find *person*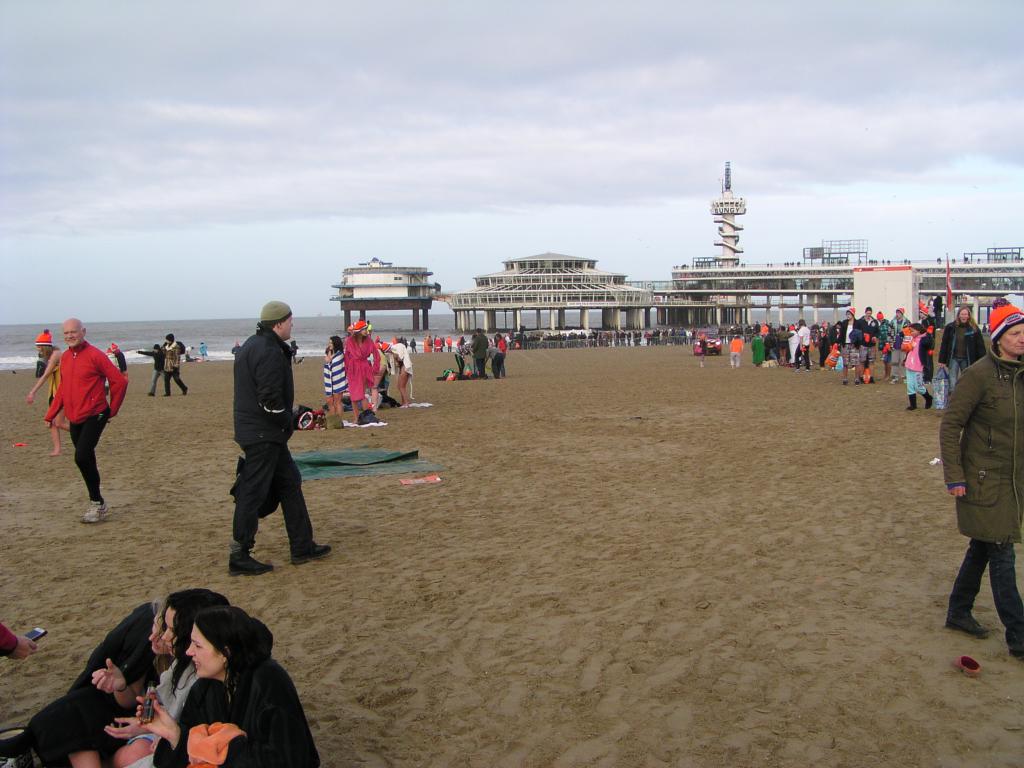
BBox(90, 590, 228, 767)
